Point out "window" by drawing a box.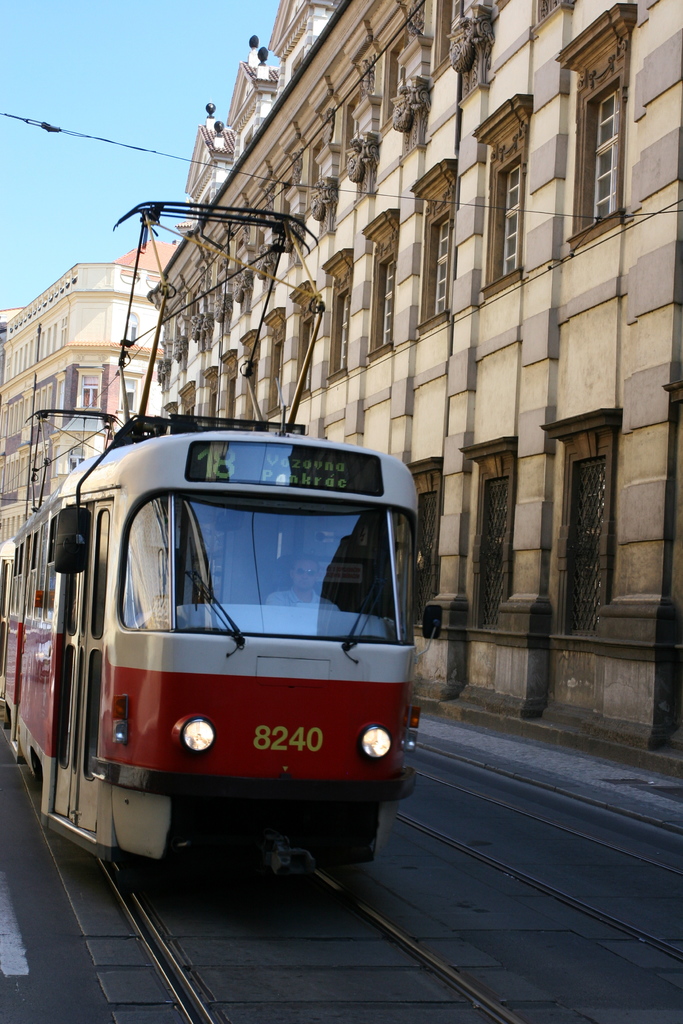
[x1=76, y1=385, x2=104, y2=417].
